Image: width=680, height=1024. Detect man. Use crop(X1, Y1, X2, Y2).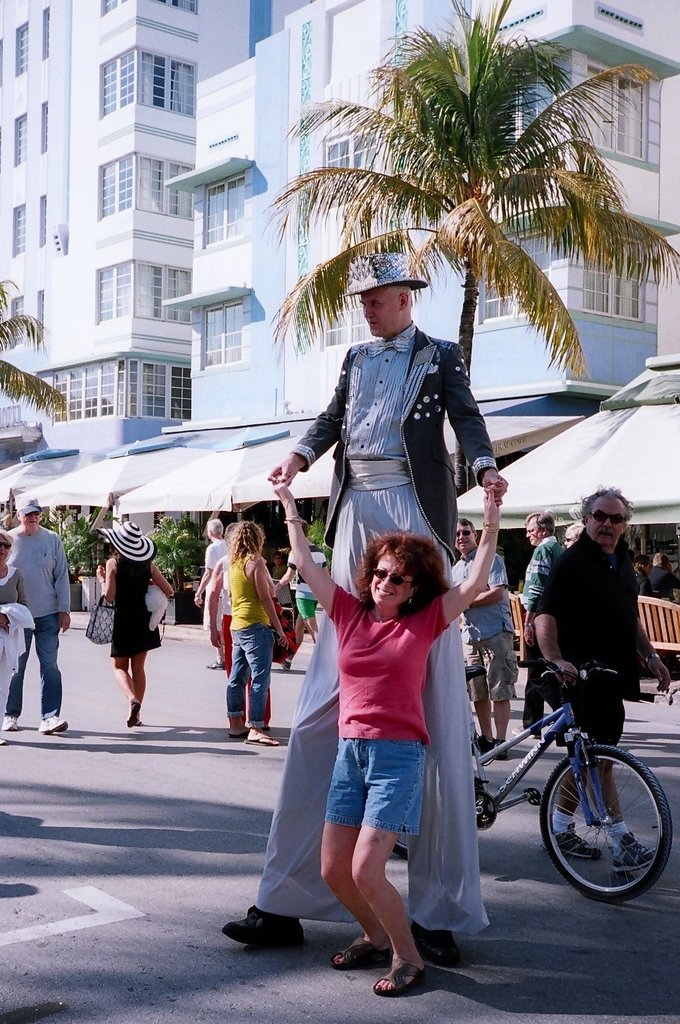
crop(521, 486, 664, 864).
